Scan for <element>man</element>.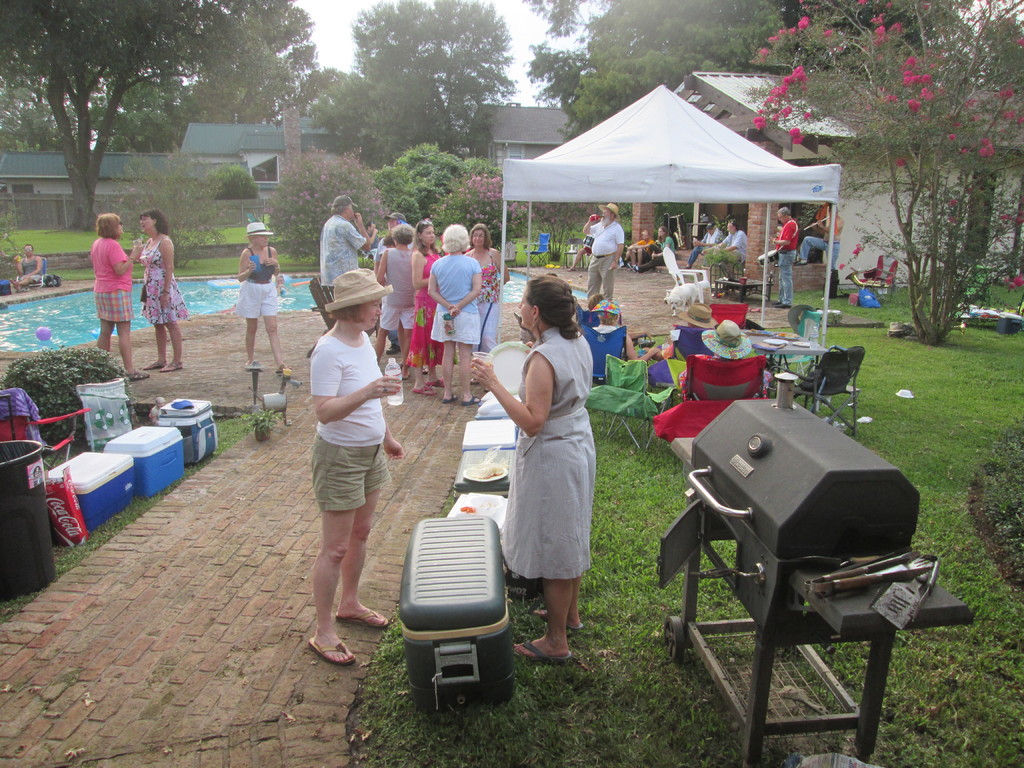
Scan result: 5,244,44,291.
